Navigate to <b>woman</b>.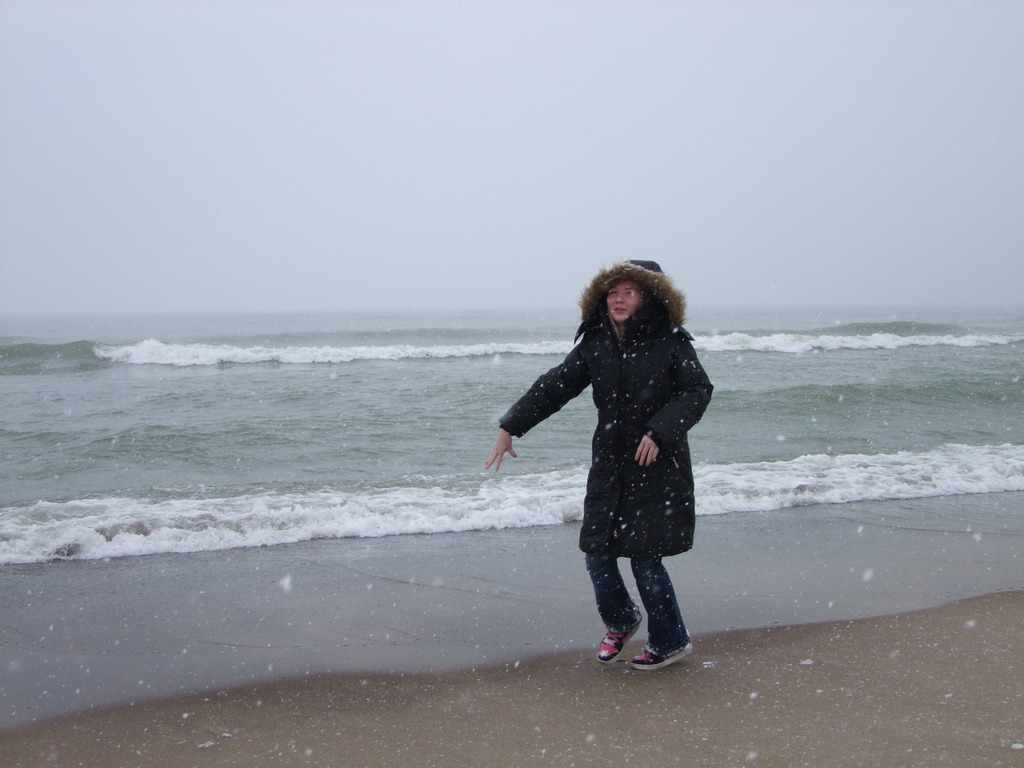
Navigation target: rect(484, 255, 723, 670).
